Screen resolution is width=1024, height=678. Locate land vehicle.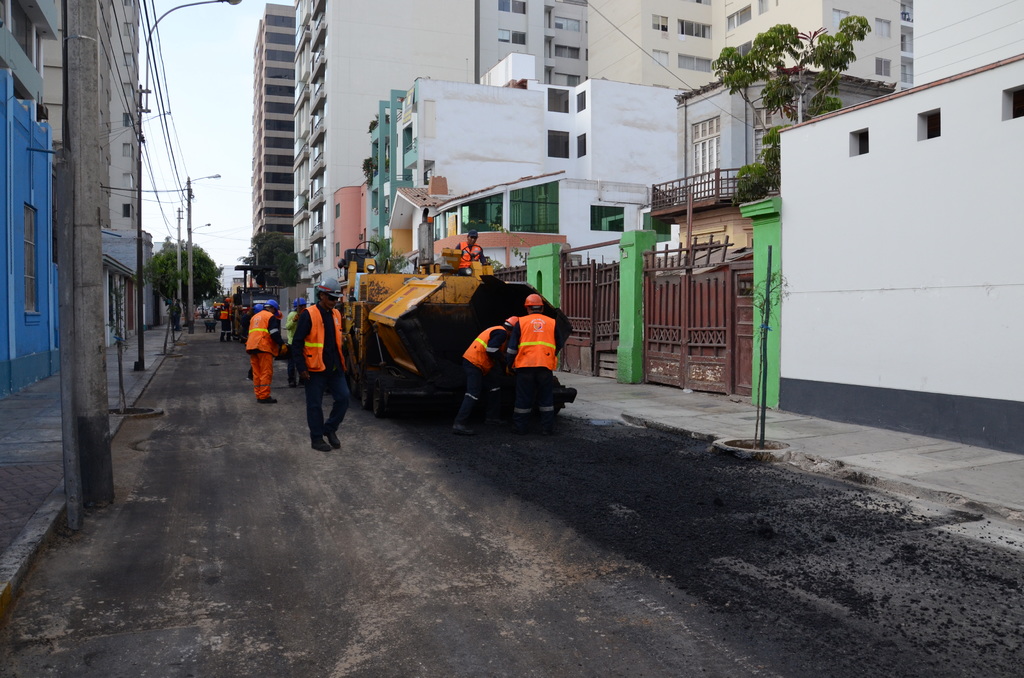
<region>318, 226, 549, 439</region>.
